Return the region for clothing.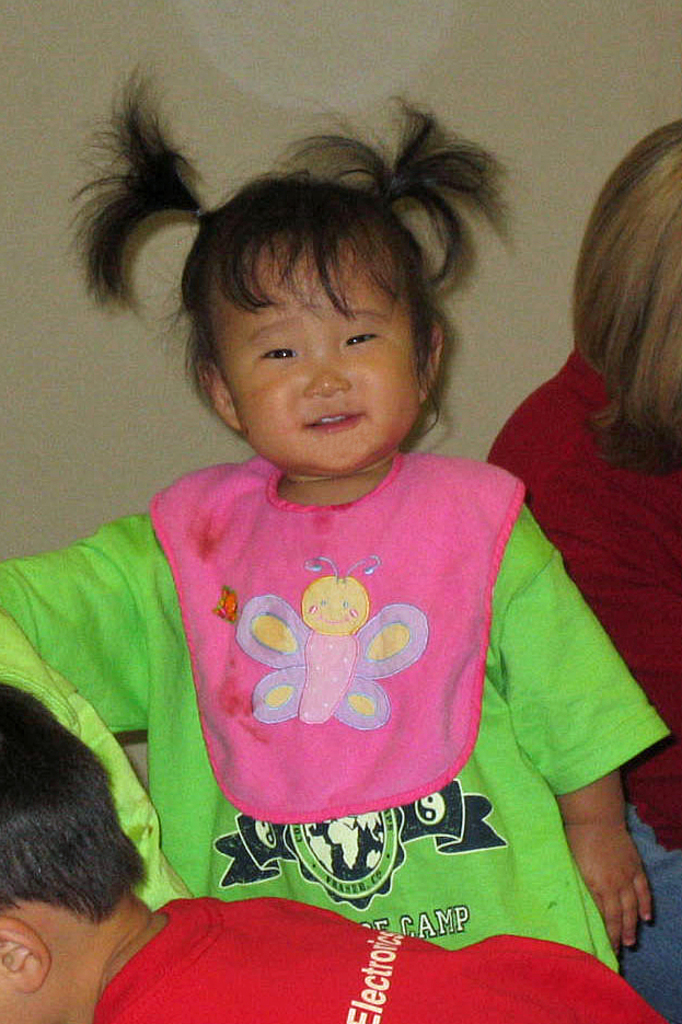
{"x1": 93, "y1": 894, "x2": 669, "y2": 1023}.
